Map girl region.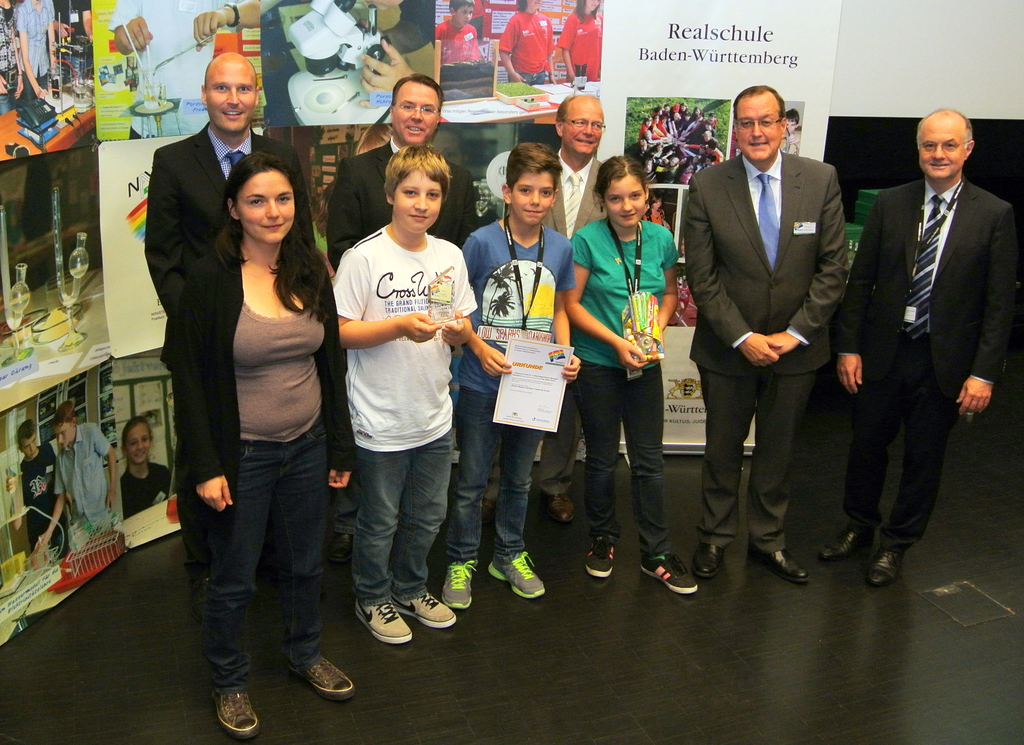
Mapped to (x1=566, y1=153, x2=694, y2=593).
